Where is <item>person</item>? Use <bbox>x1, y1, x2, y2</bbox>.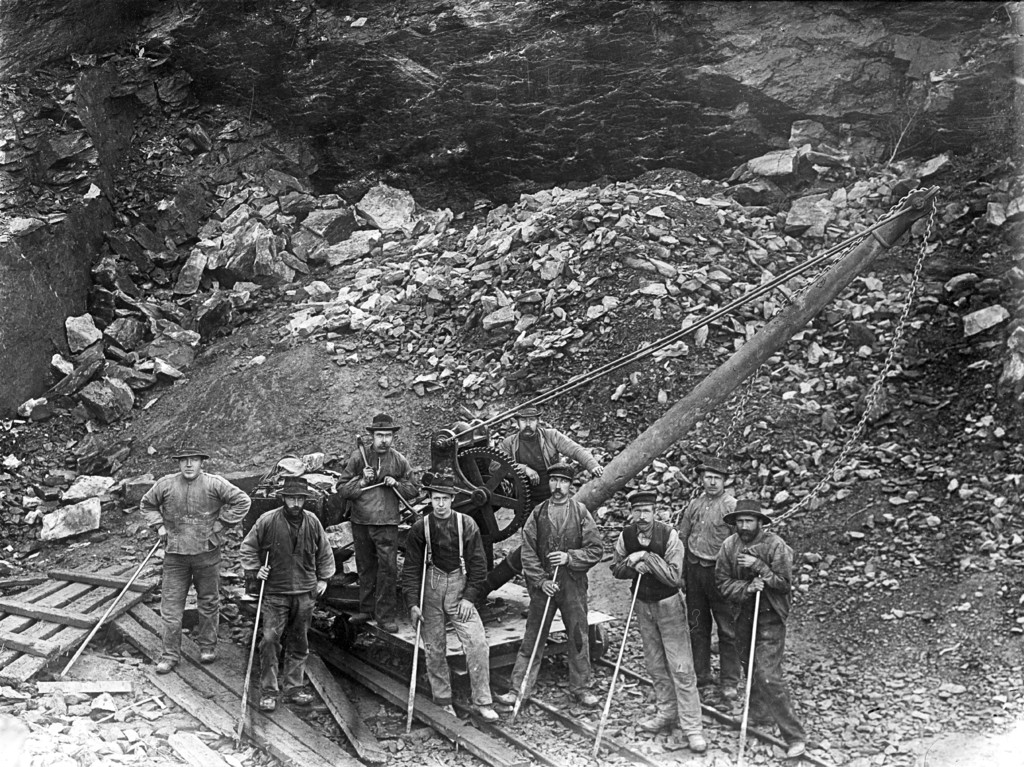
<bbox>681, 469, 746, 678</bbox>.
